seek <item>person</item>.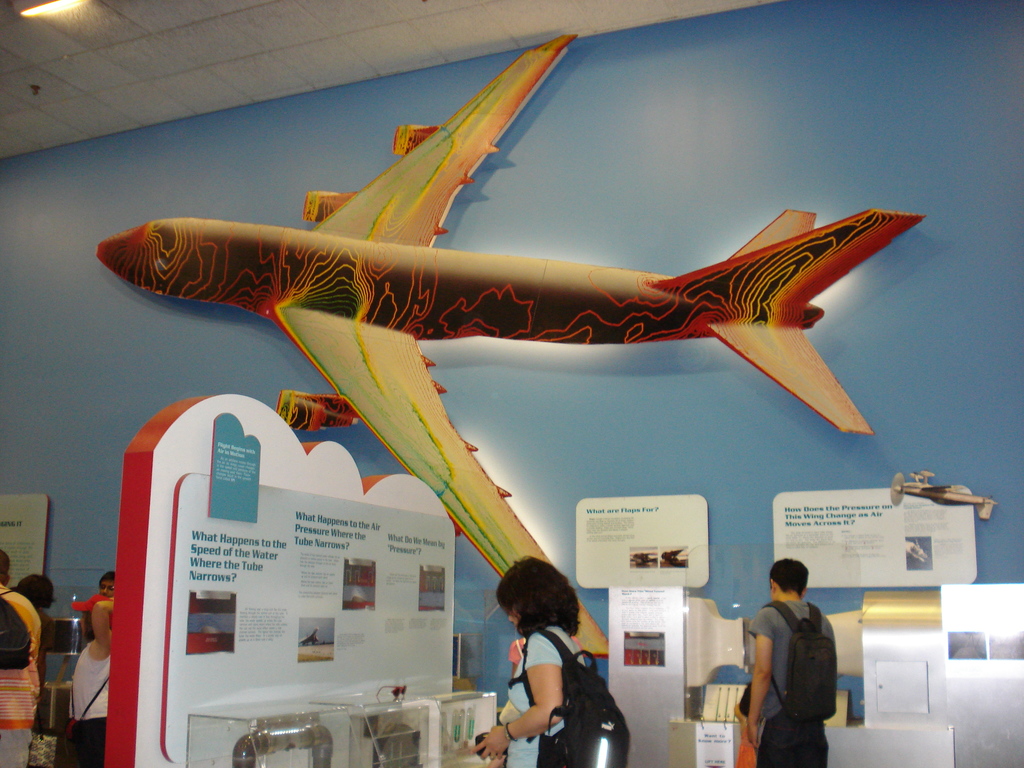
l=83, t=572, r=113, b=647.
